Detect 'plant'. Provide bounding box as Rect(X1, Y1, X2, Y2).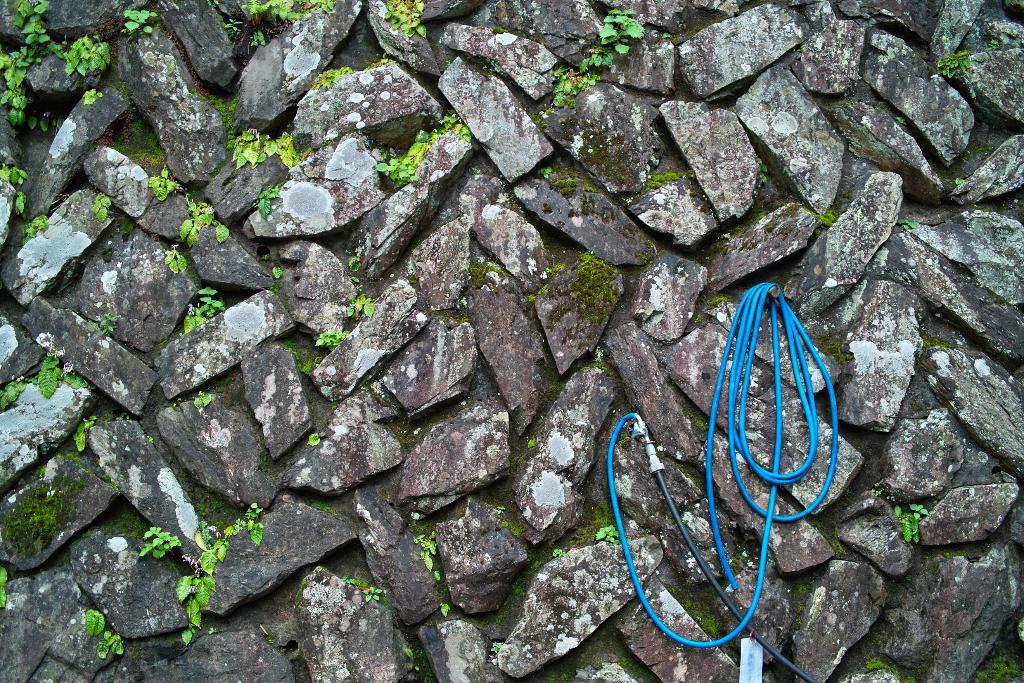
Rect(413, 534, 433, 572).
